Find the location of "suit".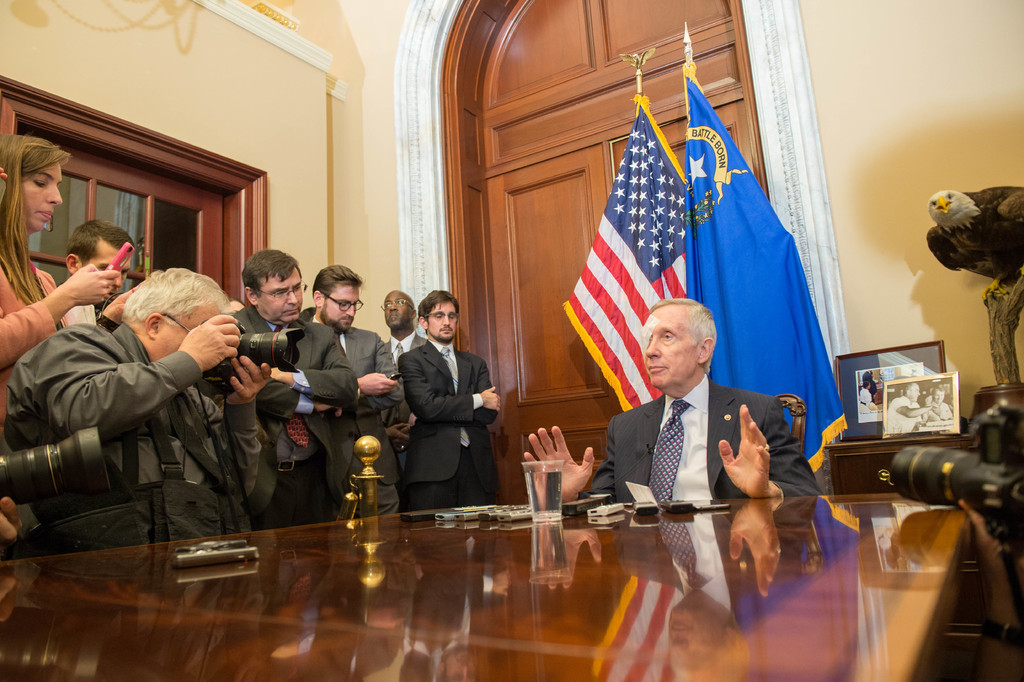
Location: bbox=(306, 317, 406, 520).
